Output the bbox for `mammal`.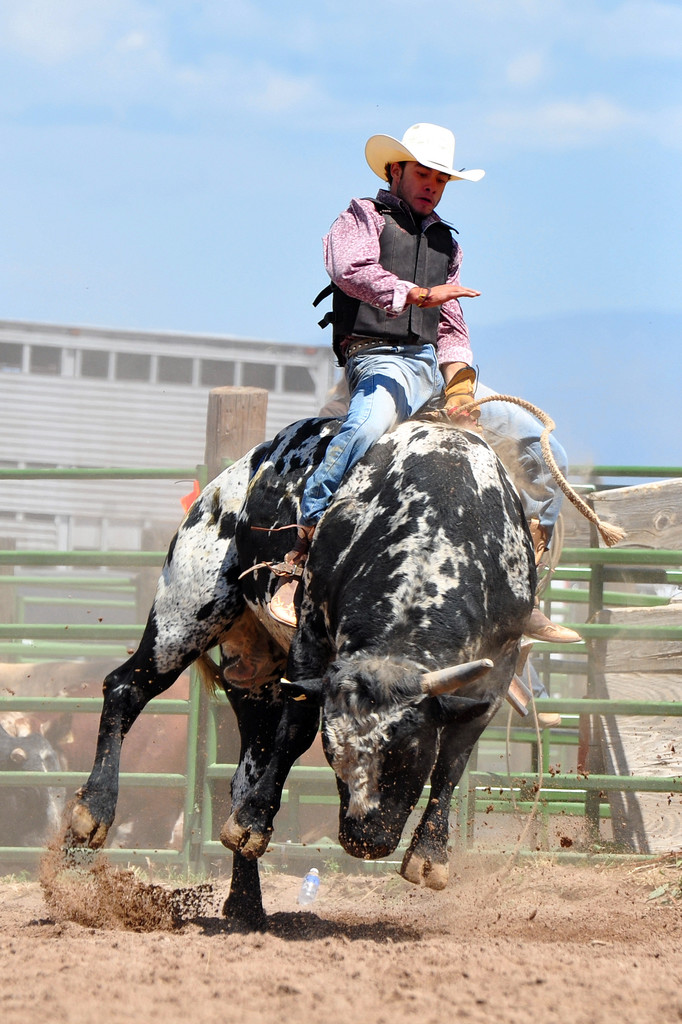
rect(81, 379, 501, 941).
